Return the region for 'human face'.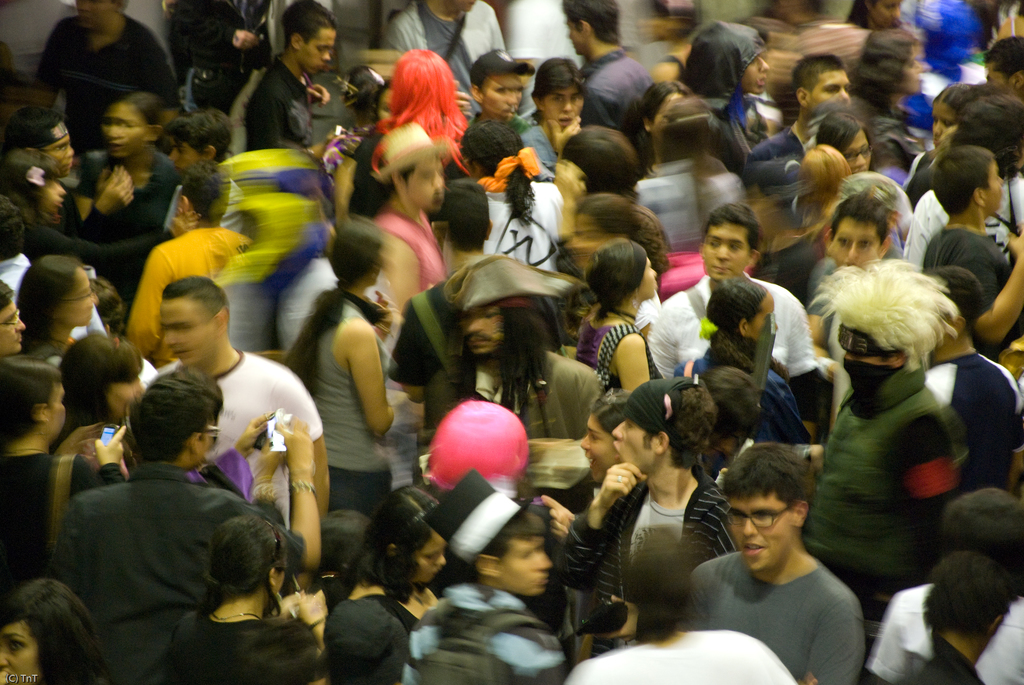
rect(159, 300, 211, 367).
